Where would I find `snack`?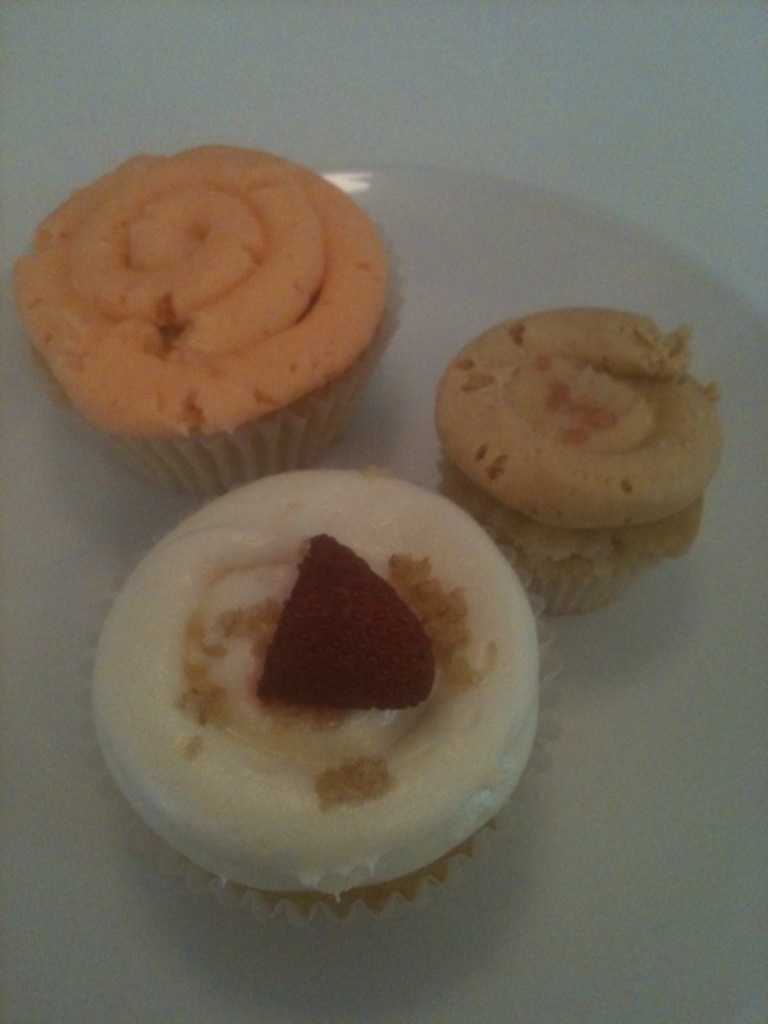
At box=[100, 483, 539, 904].
